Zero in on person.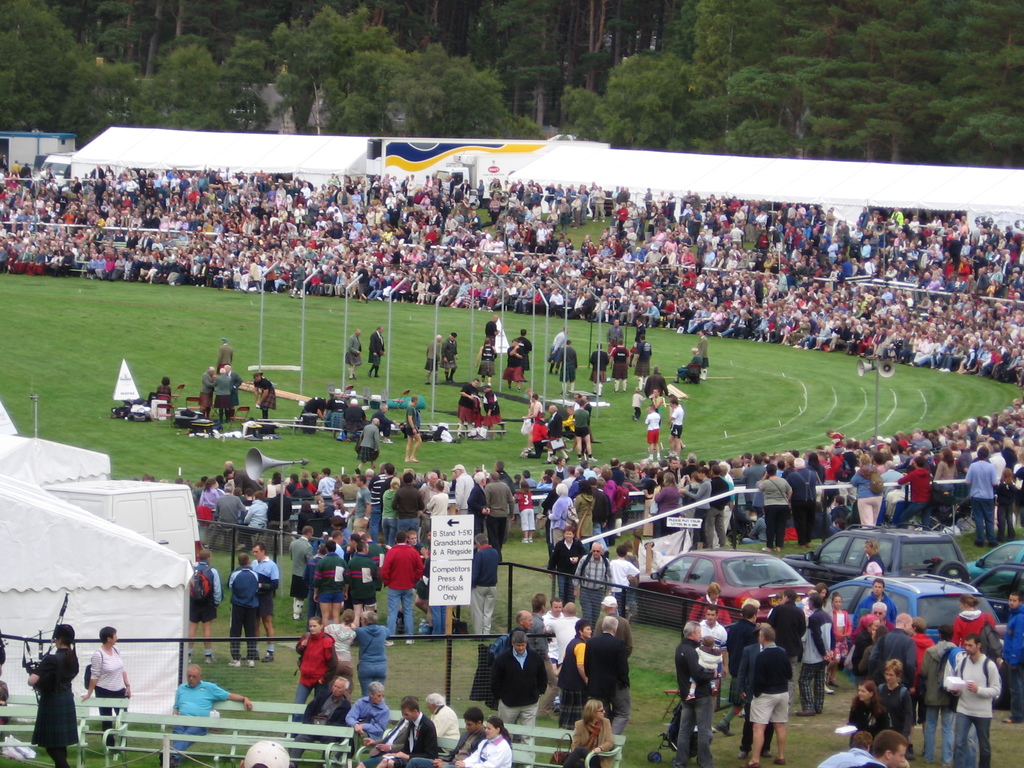
Zeroed in: box(789, 454, 820, 547).
